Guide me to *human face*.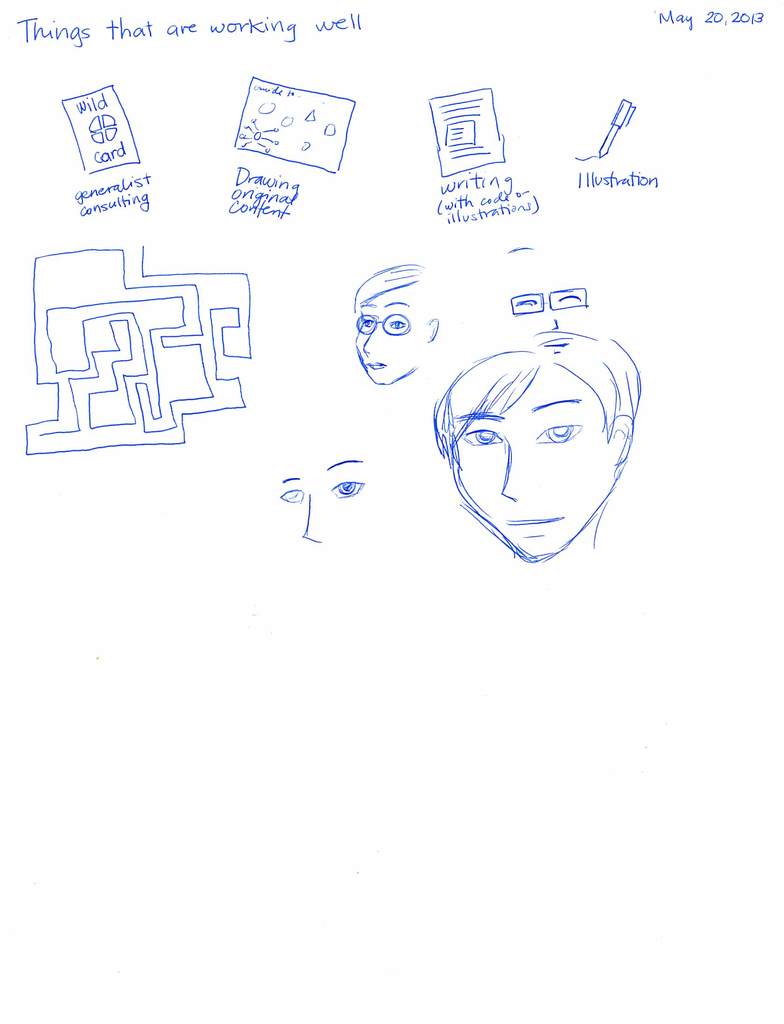
Guidance: left=358, top=285, right=430, bottom=389.
